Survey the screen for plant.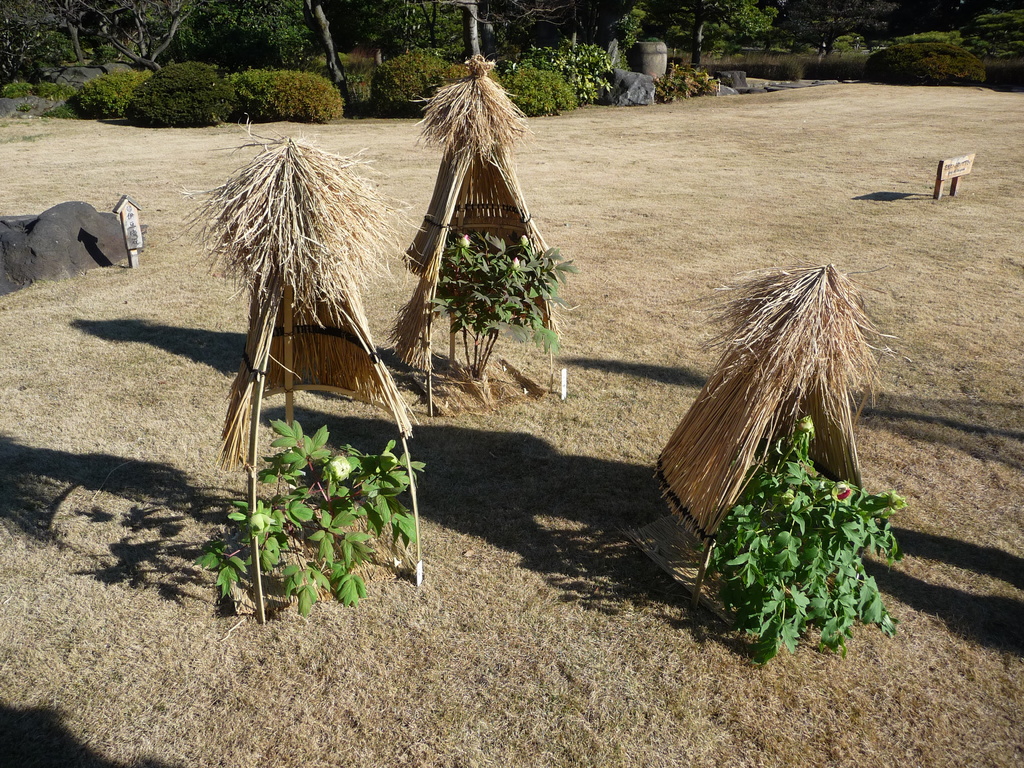
Survey found: <box>255,65,342,122</box>.
